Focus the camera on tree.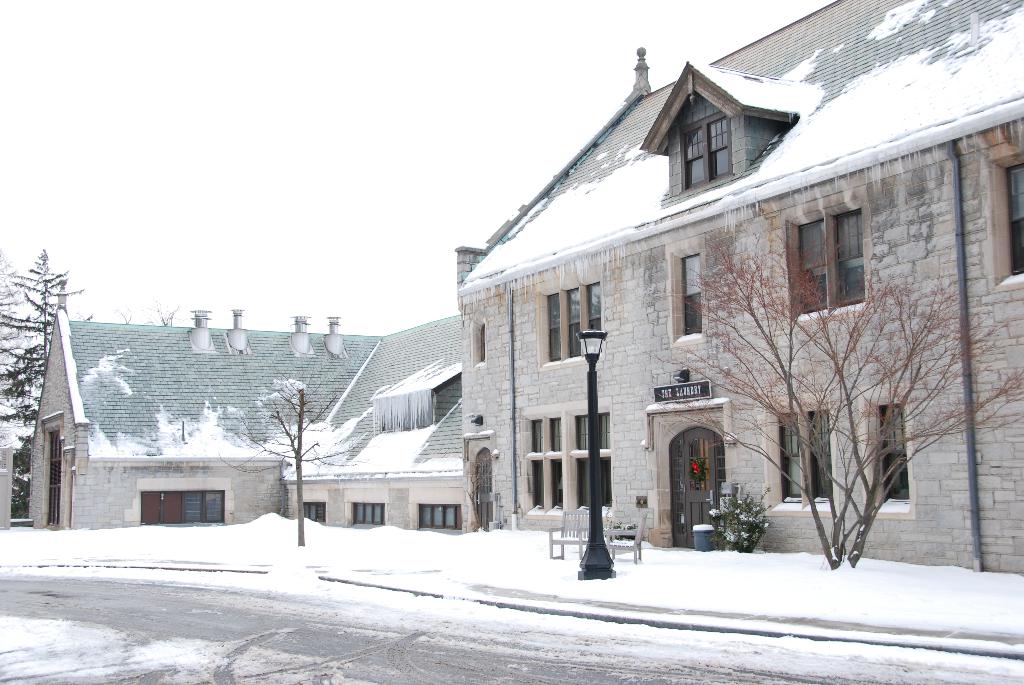
Focus region: left=0, top=248, right=94, bottom=511.
